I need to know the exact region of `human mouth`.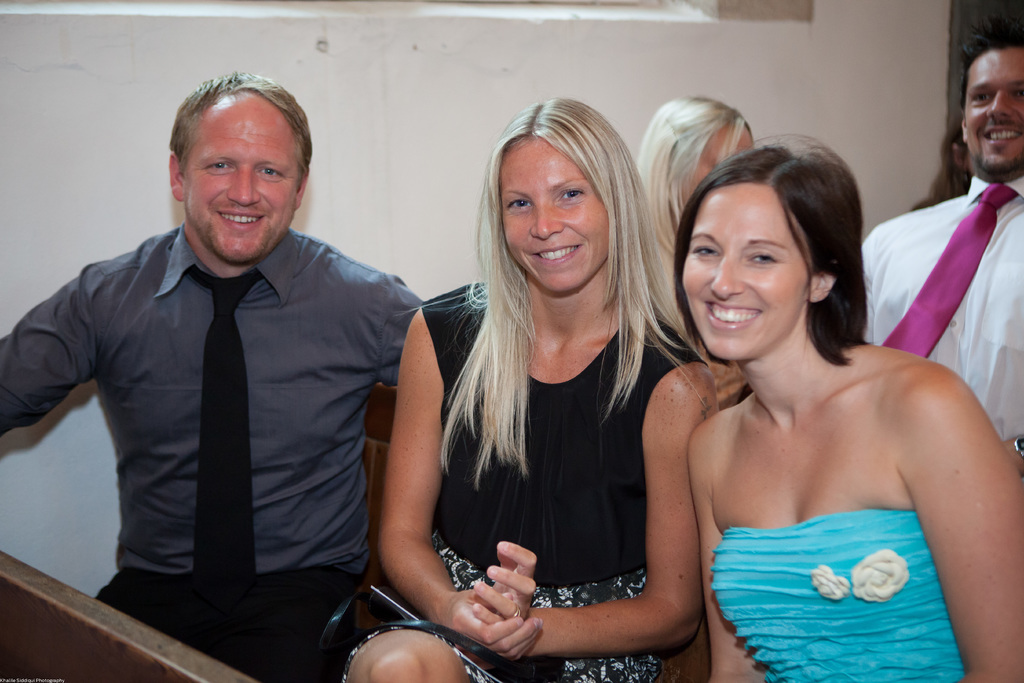
Region: [980, 121, 1022, 150].
